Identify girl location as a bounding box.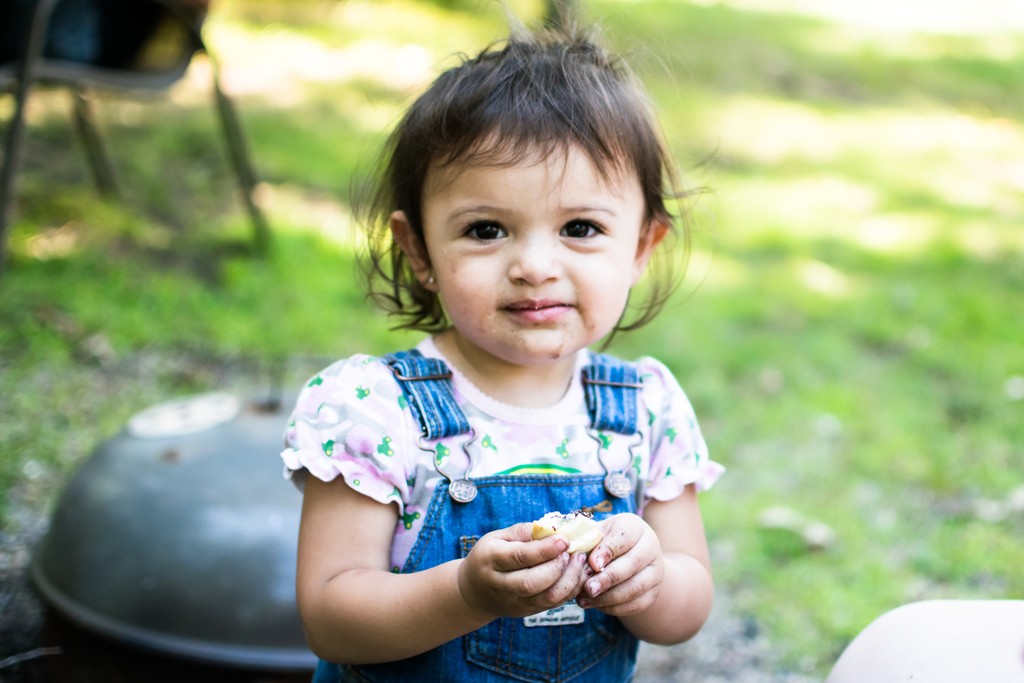
<region>276, 0, 722, 682</region>.
